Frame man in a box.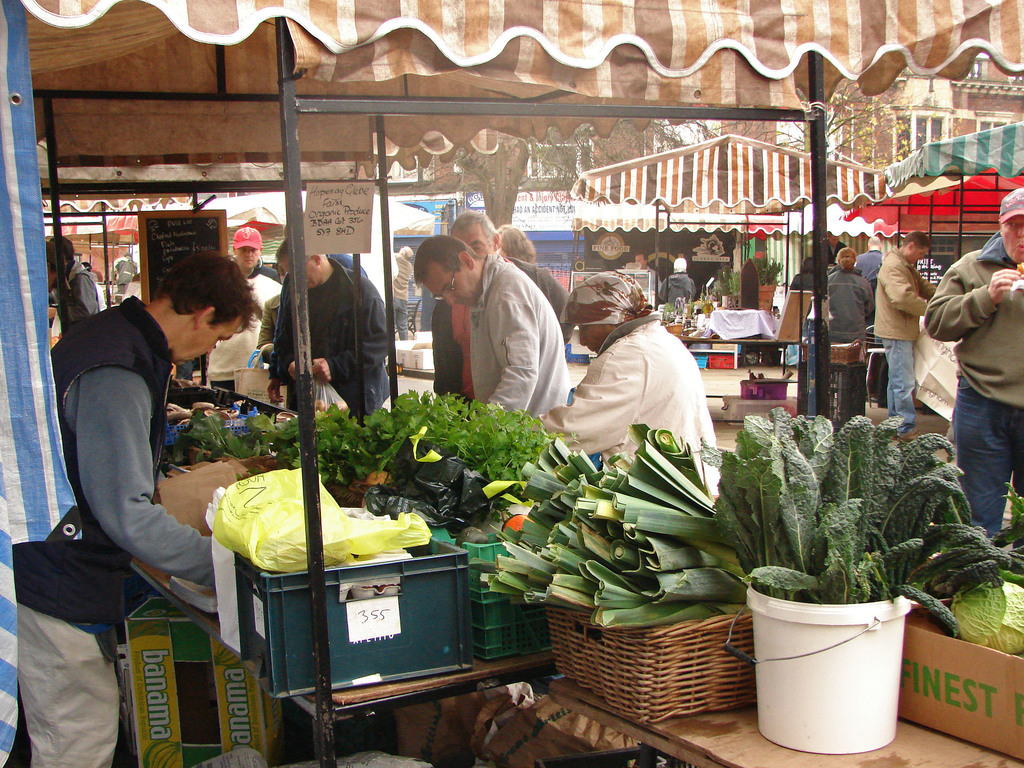
(426, 208, 582, 404).
